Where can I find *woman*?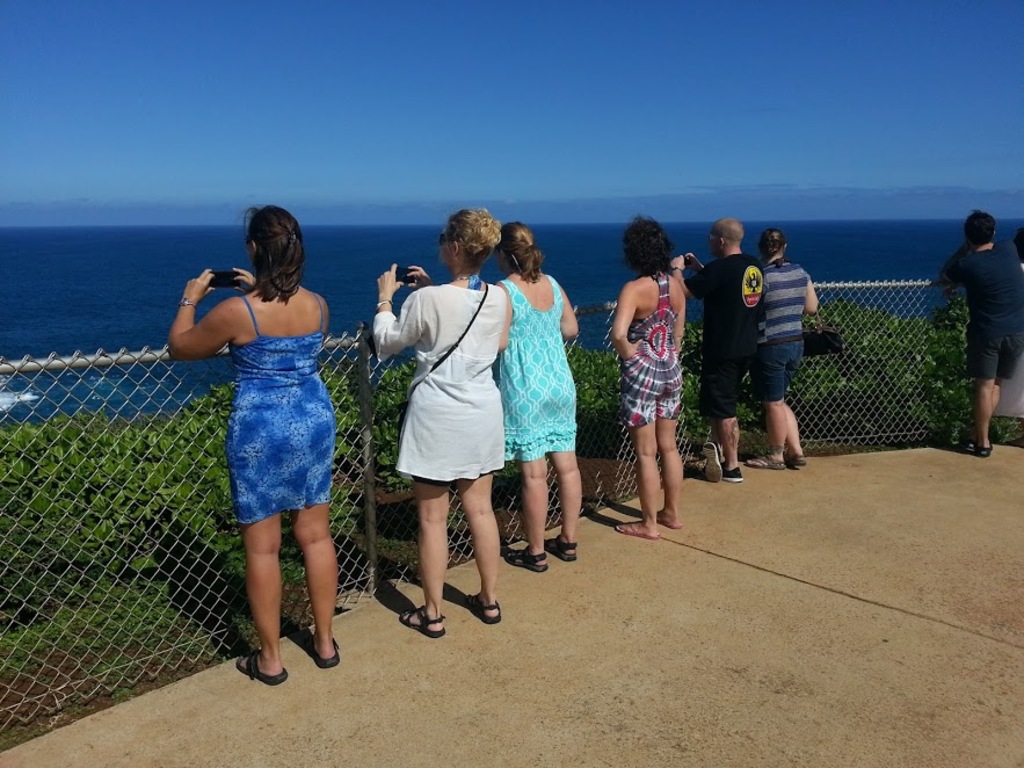
You can find it at {"x1": 177, "y1": 204, "x2": 350, "y2": 654}.
